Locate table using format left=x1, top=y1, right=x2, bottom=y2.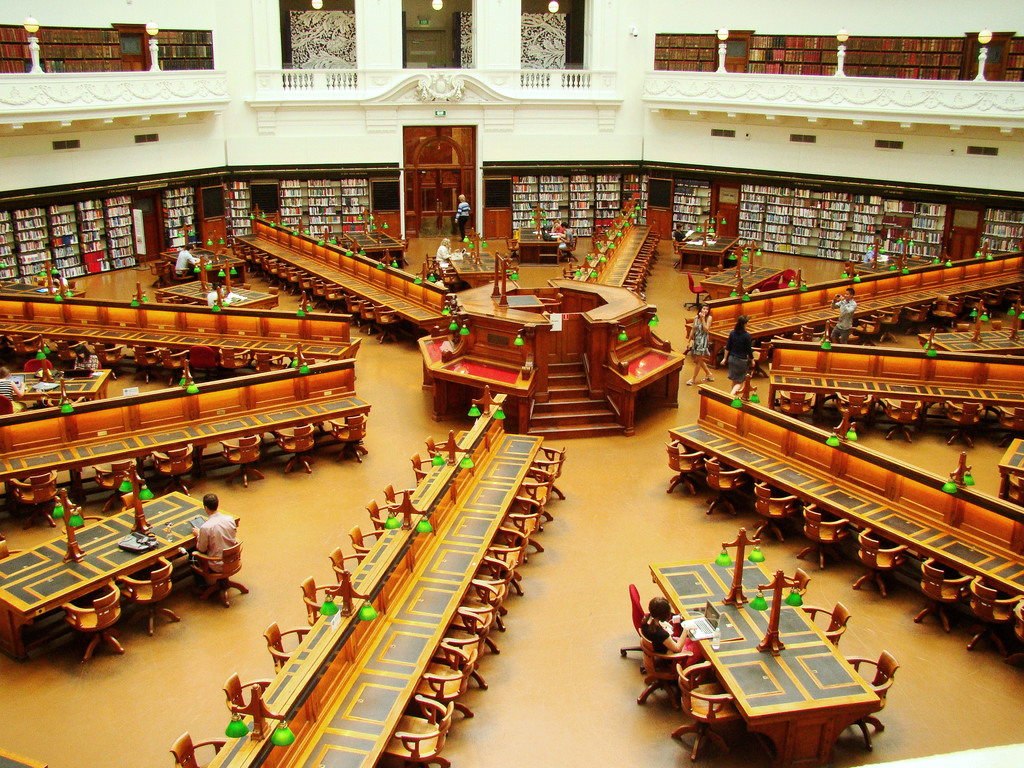
left=681, top=230, right=737, bottom=271.
